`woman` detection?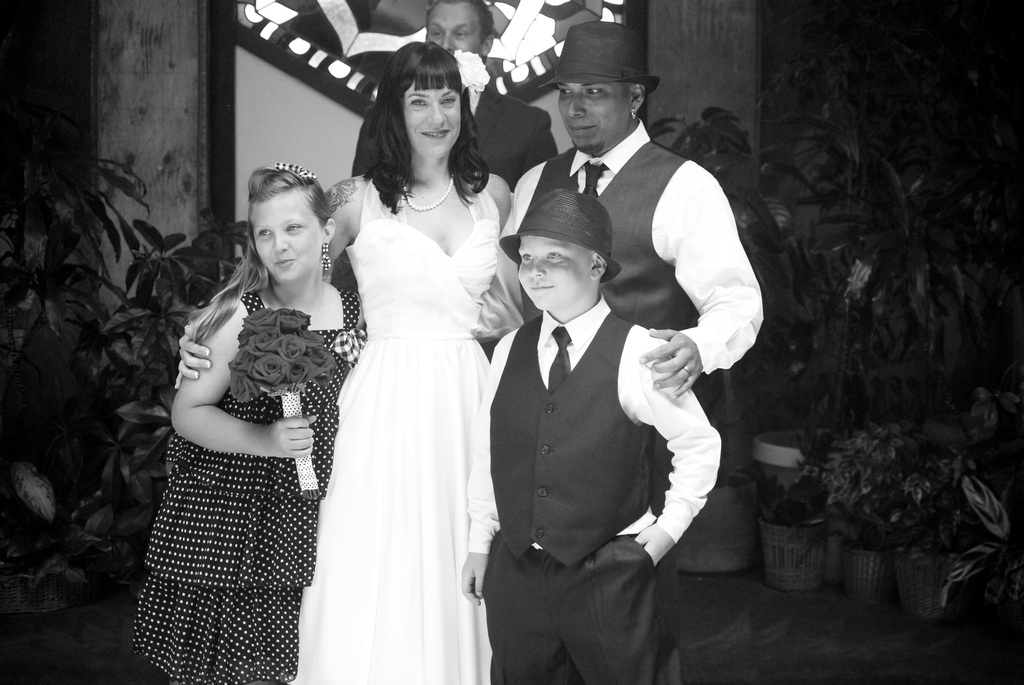
bbox=[289, 63, 516, 672]
